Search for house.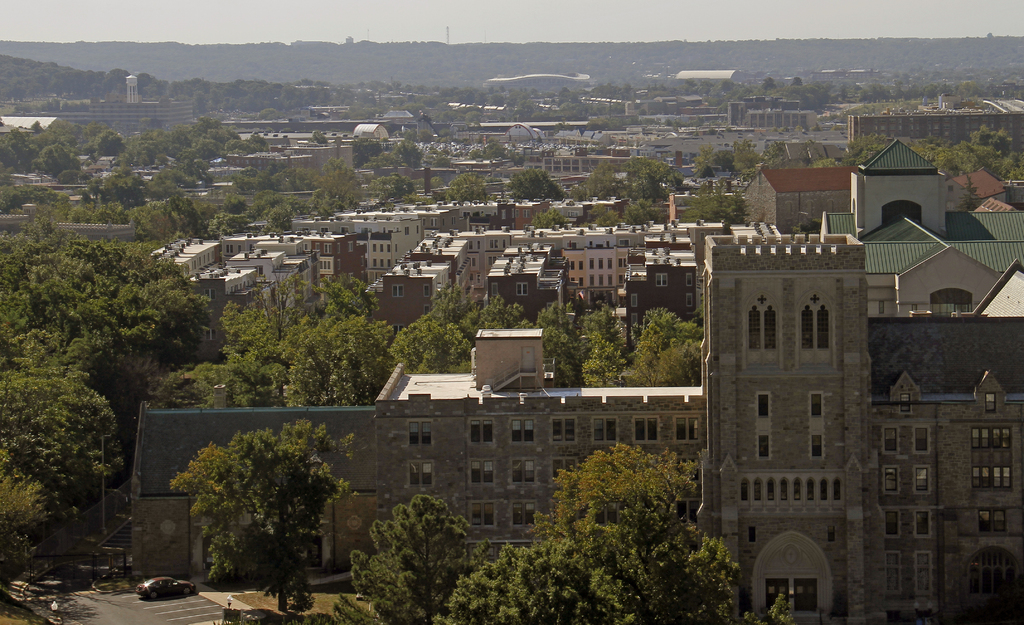
Found at <box>744,102,819,138</box>.
